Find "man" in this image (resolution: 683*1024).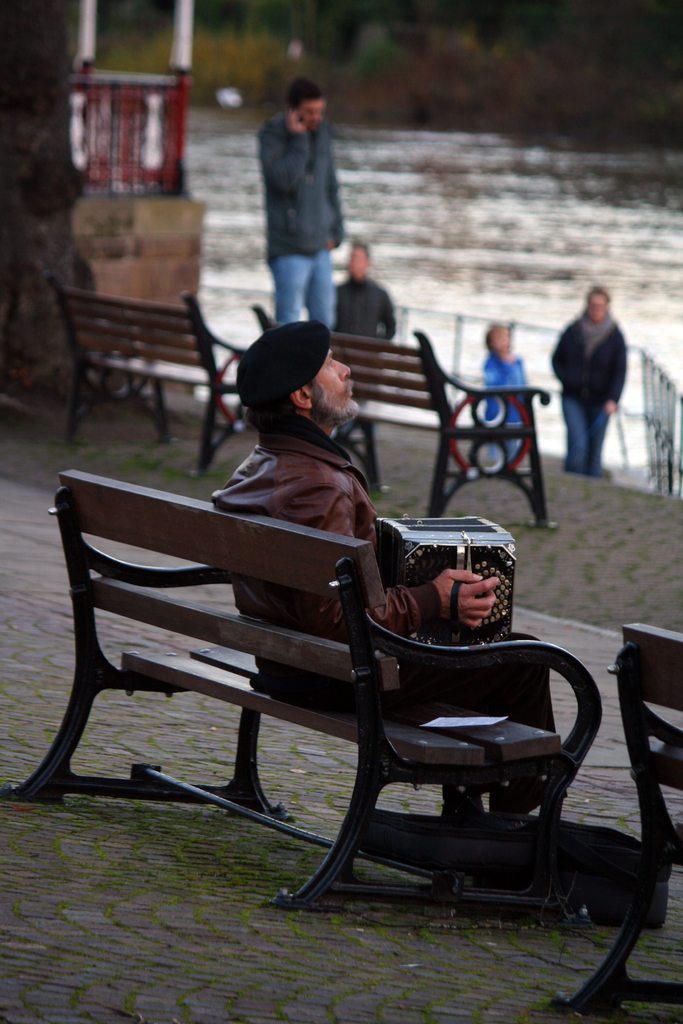
[x1=336, y1=239, x2=392, y2=344].
